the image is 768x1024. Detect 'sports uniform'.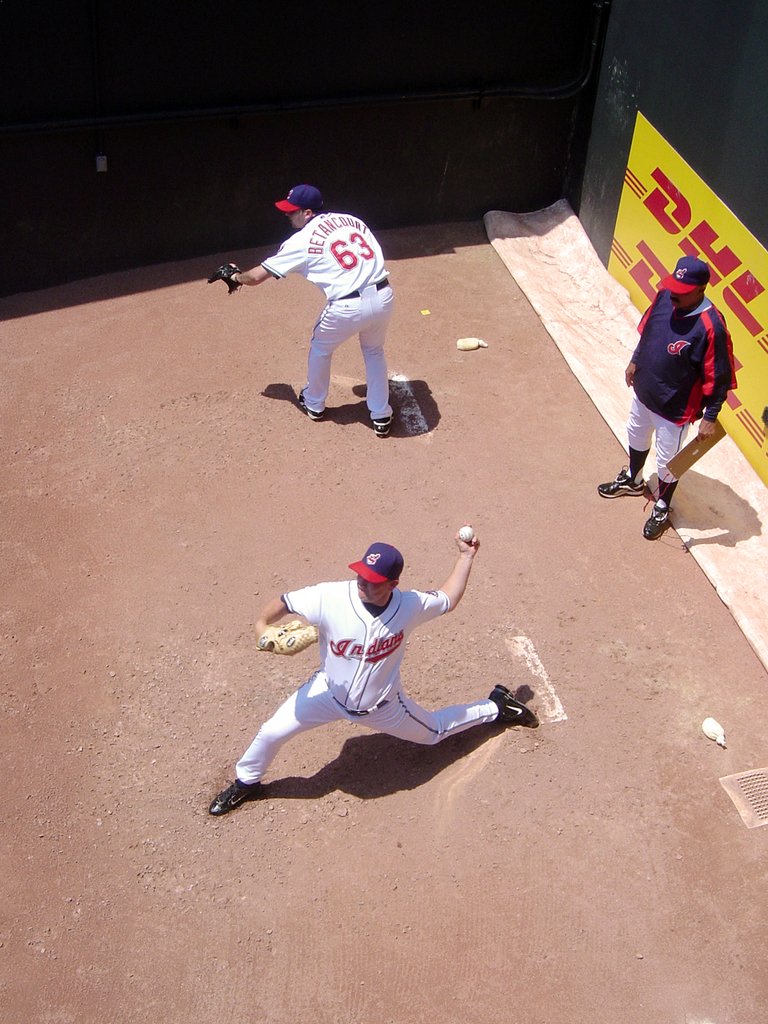
Detection: (599, 262, 734, 541).
